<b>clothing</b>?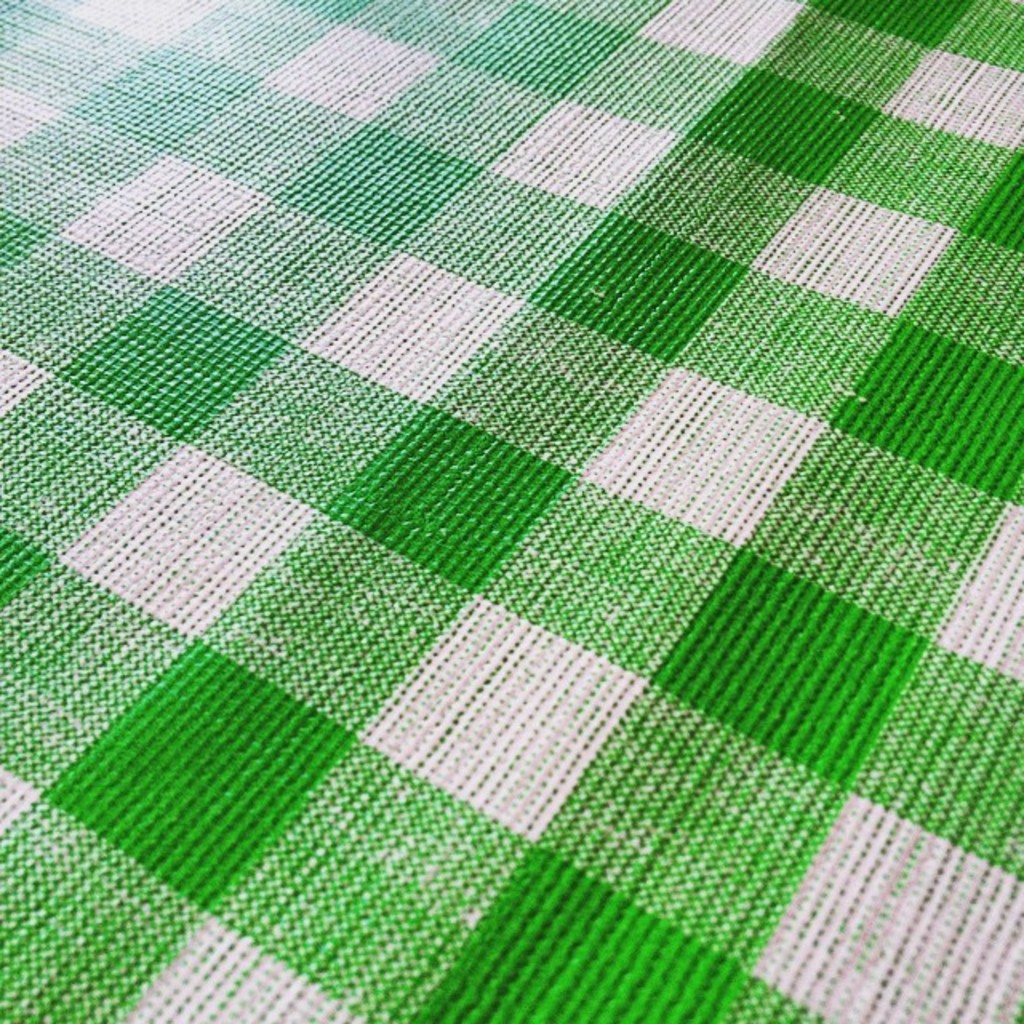
left=0, top=80, right=1023, bottom=1023
